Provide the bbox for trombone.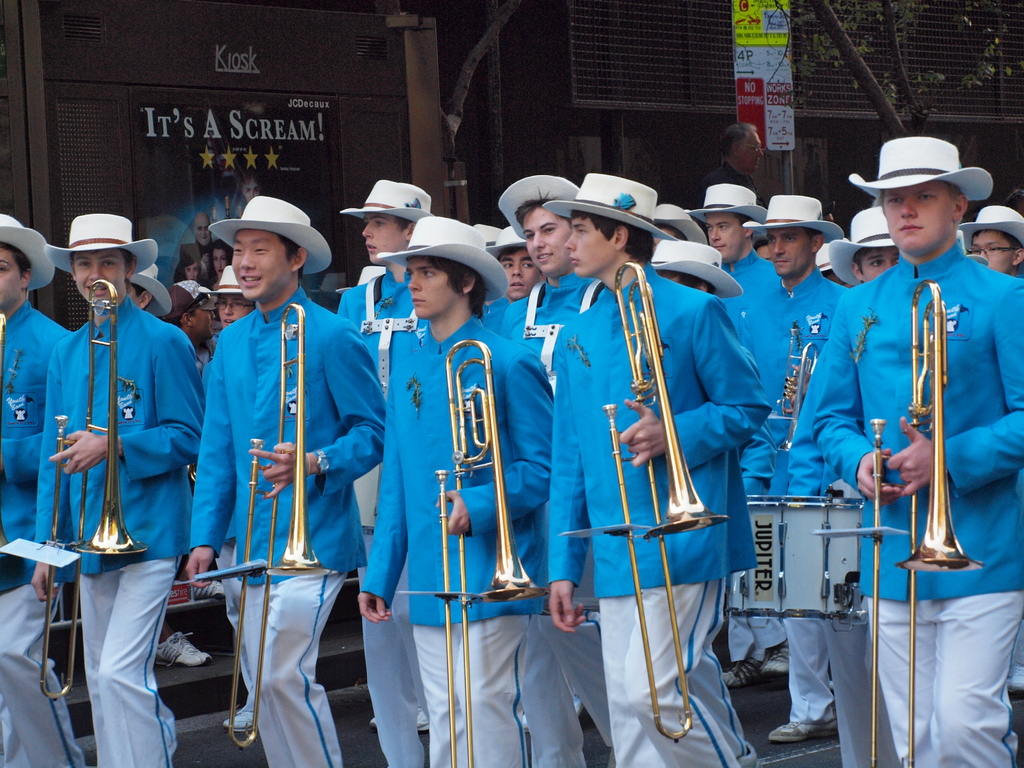
604/258/730/740.
